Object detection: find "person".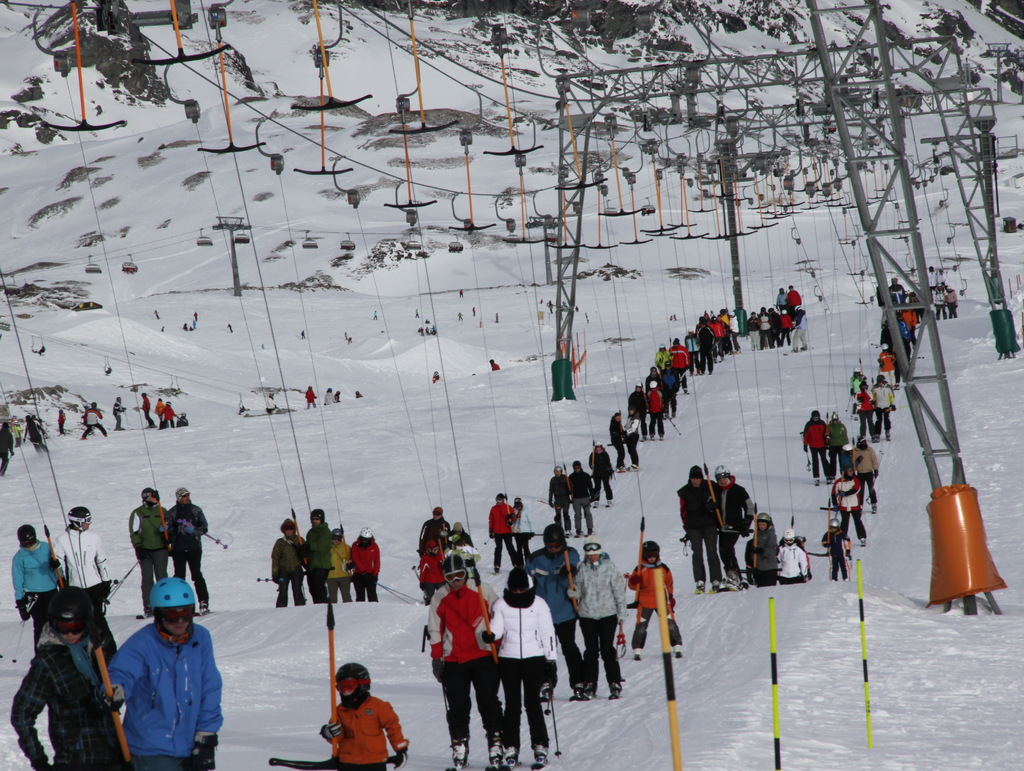
[323, 384, 328, 404].
